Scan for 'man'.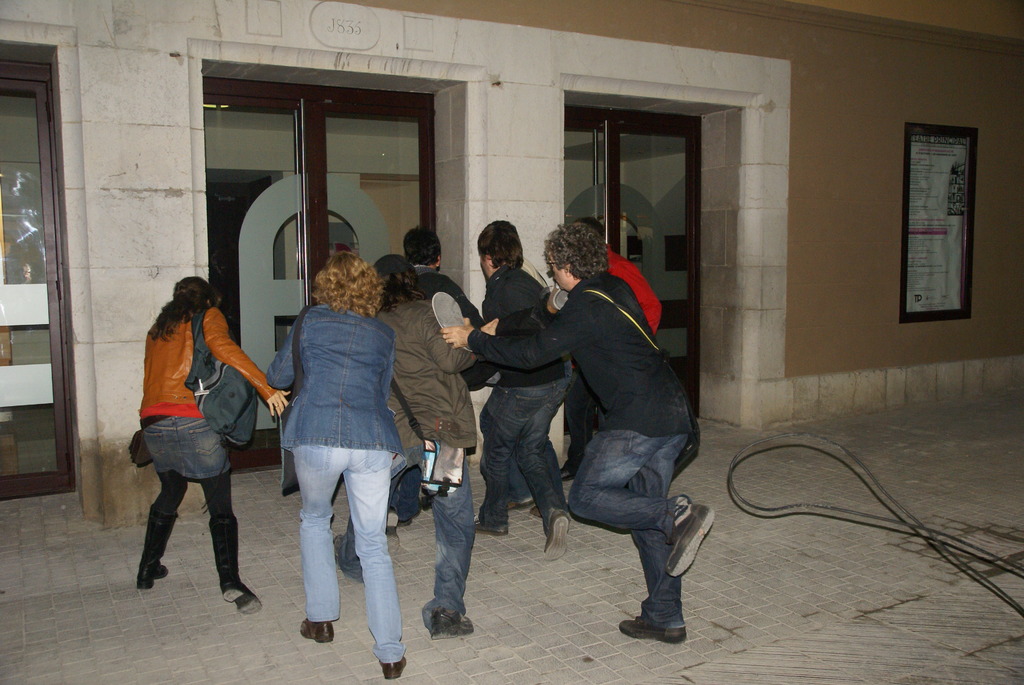
Scan result: x1=476, y1=221, x2=573, y2=562.
